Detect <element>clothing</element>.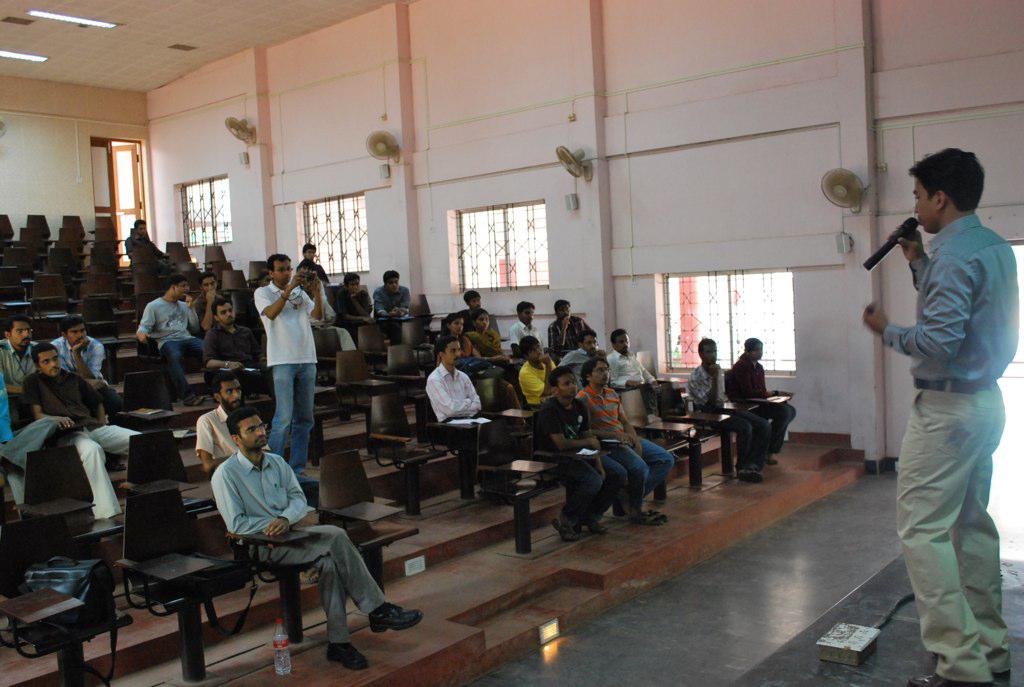
Detected at 335 285 370 344.
